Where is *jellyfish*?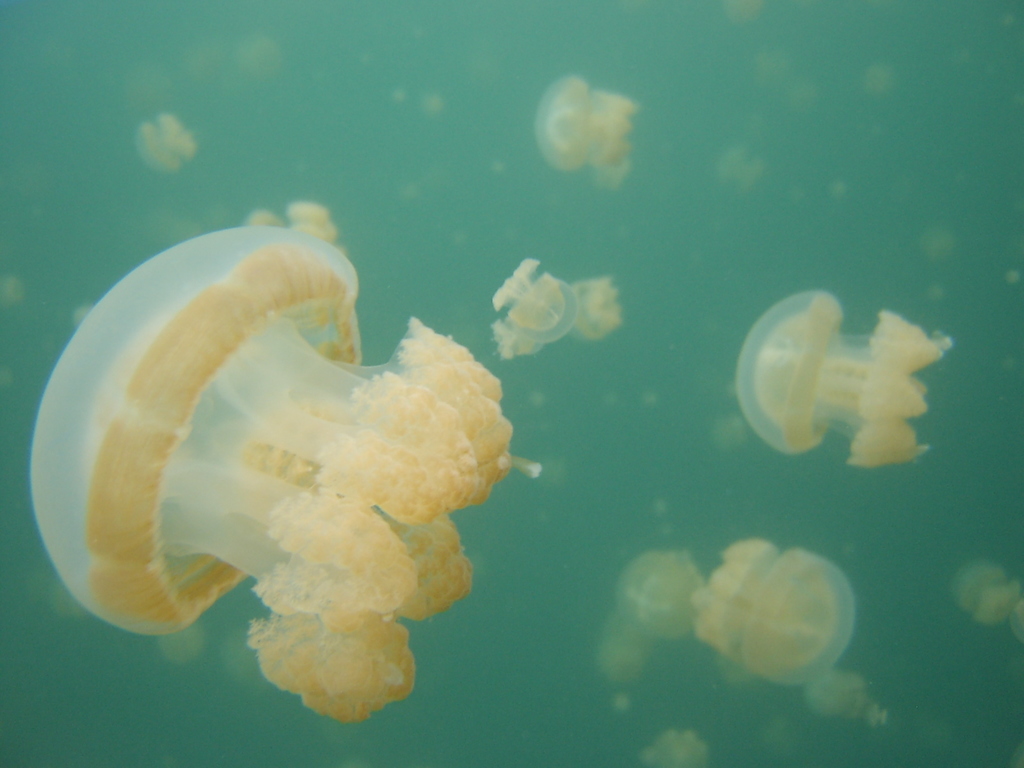
(left=724, top=283, right=953, bottom=476).
